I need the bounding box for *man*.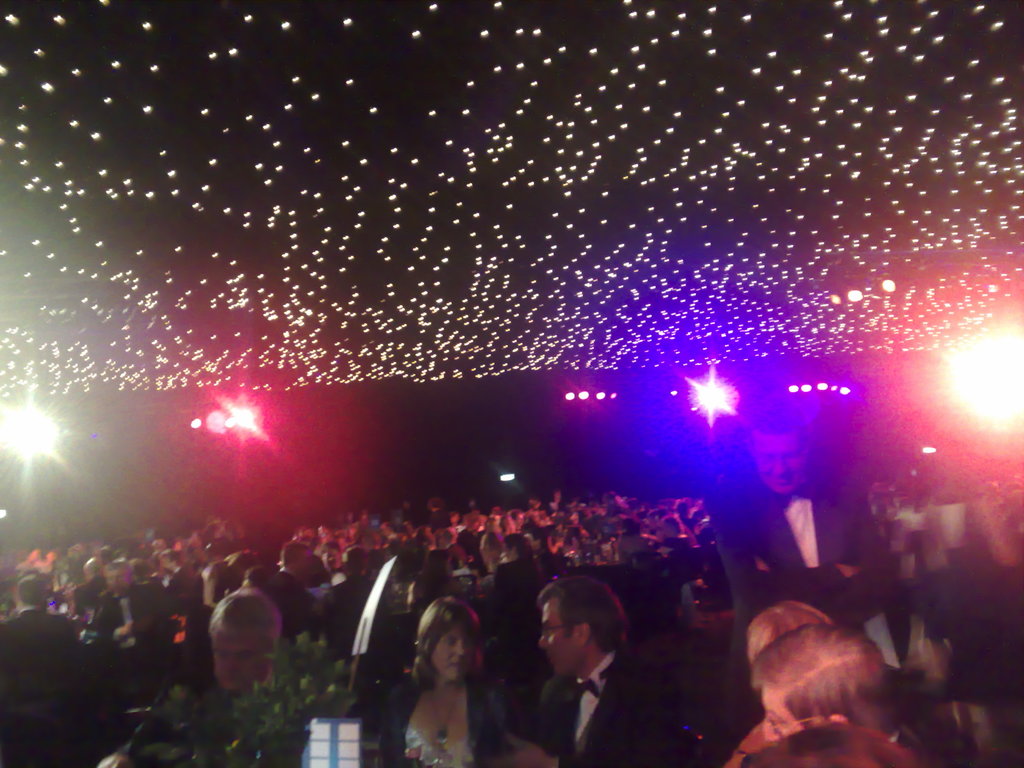
Here it is: l=211, t=587, r=287, b=700.
